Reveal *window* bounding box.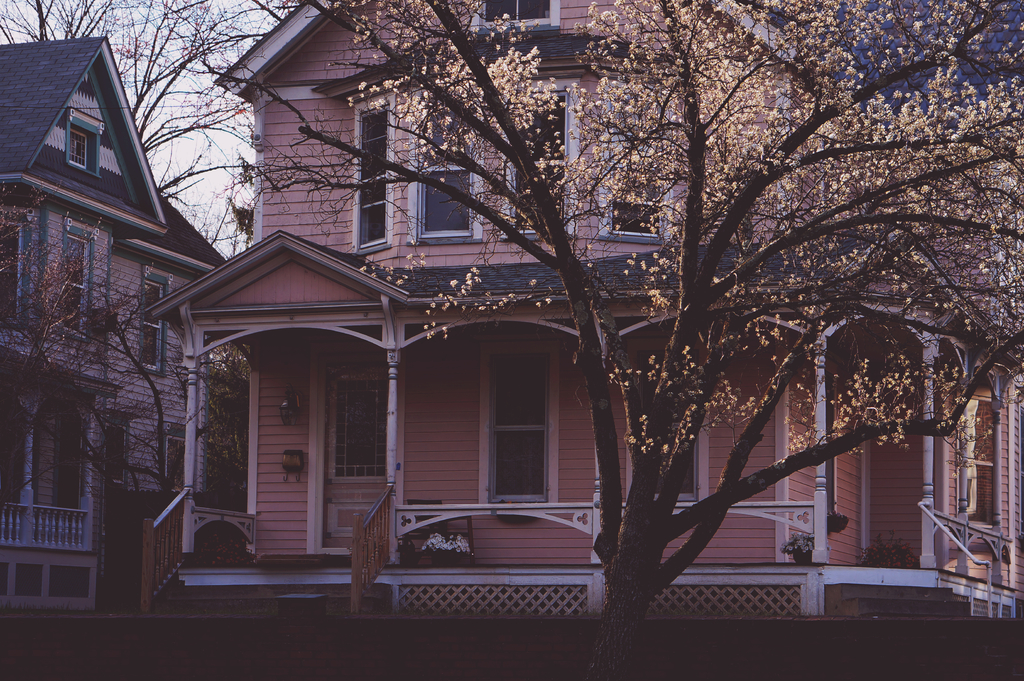
Revealed: {"x1": 628, "y1": 339, "x2": 708, "y2": 503}.
